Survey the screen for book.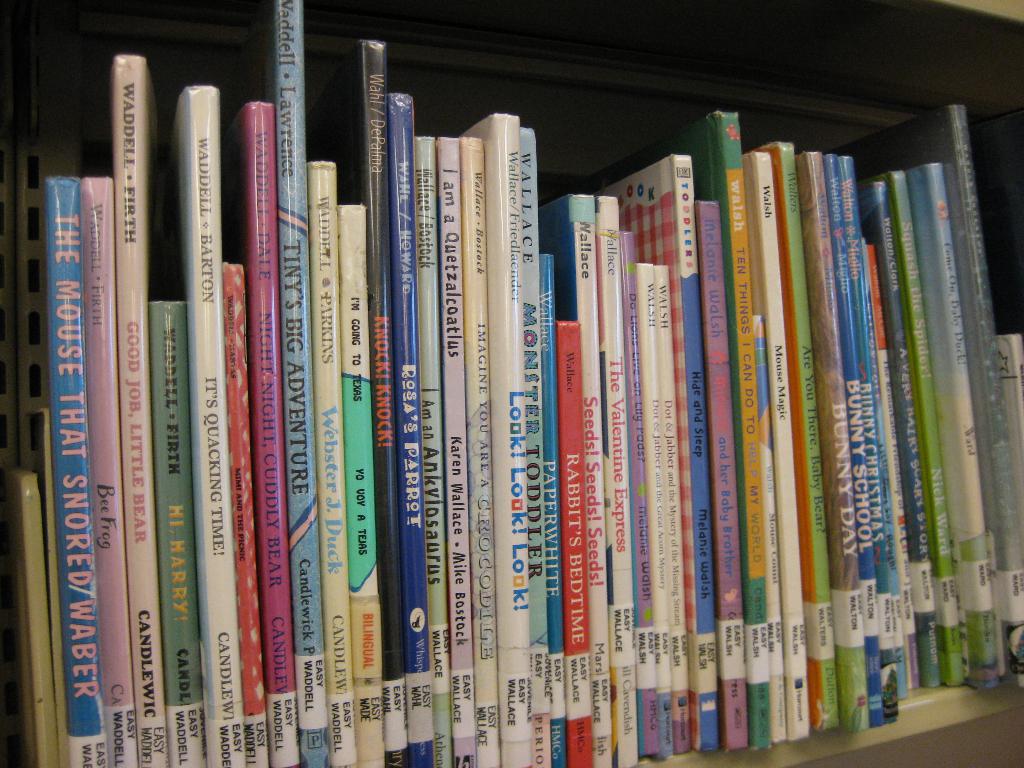
Survey found: <box>933,106,1016,691</box>.
